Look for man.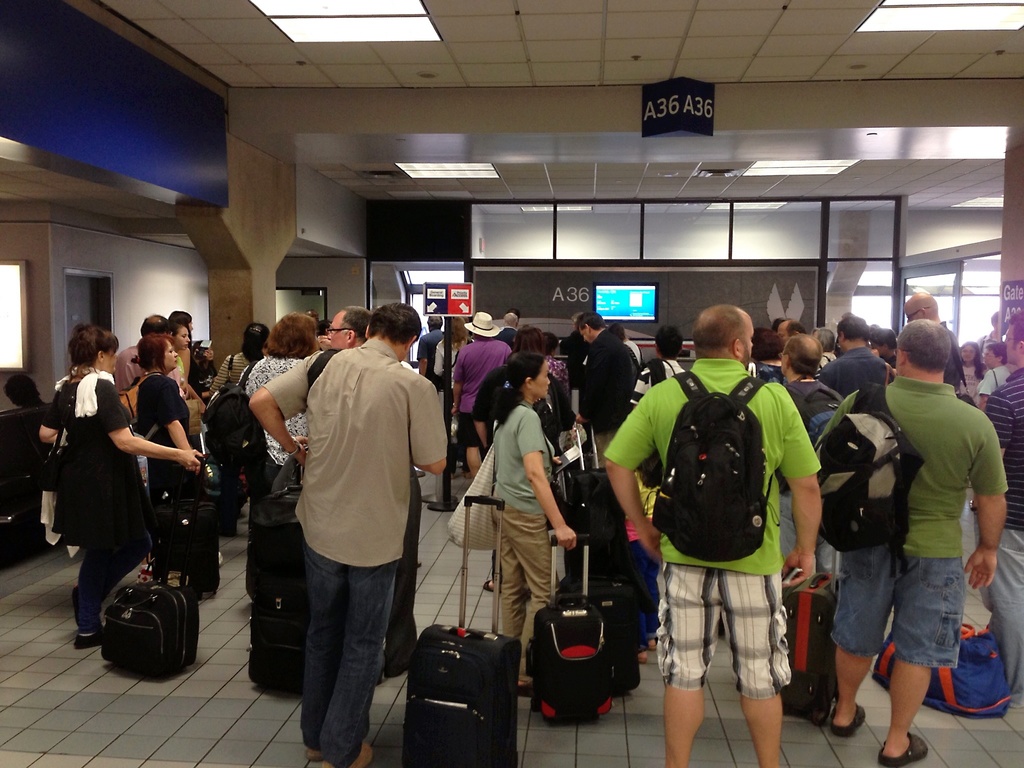
Found: 814,315,895,410.
